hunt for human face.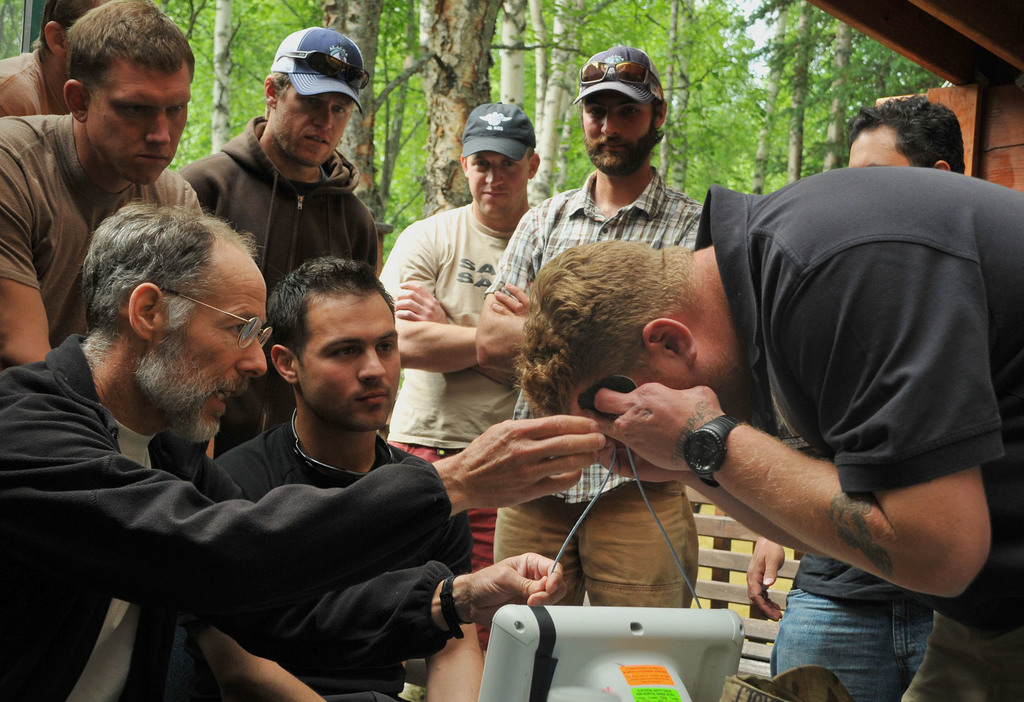
Hunted down at (x1=296, y1=295, x2=404, y2=434).
